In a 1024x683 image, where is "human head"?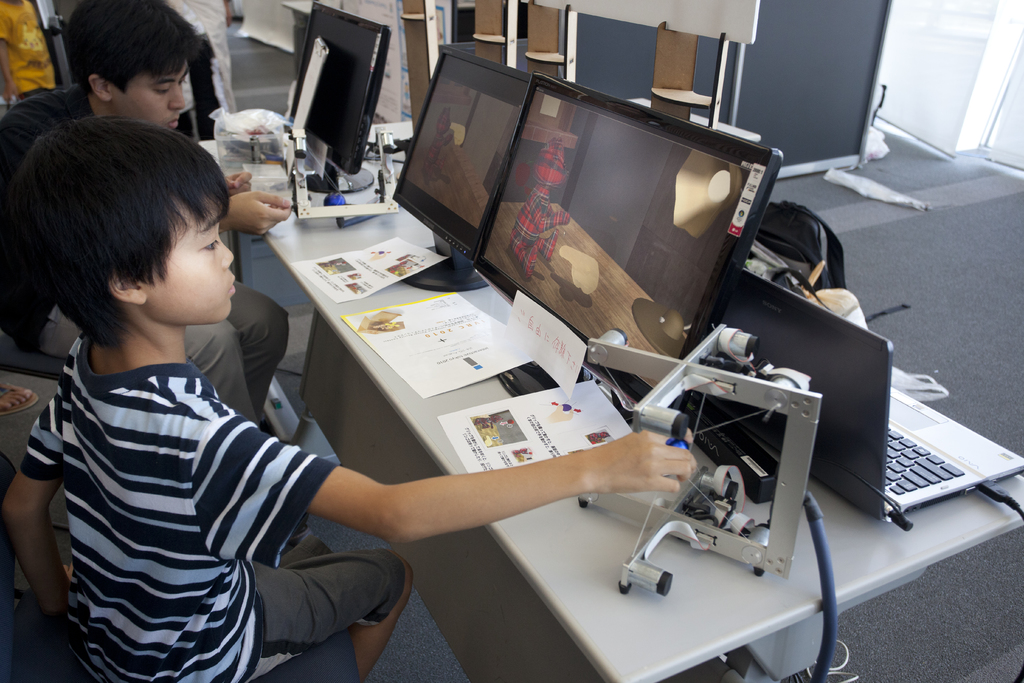
select_region(50, 11, 214, 130).
